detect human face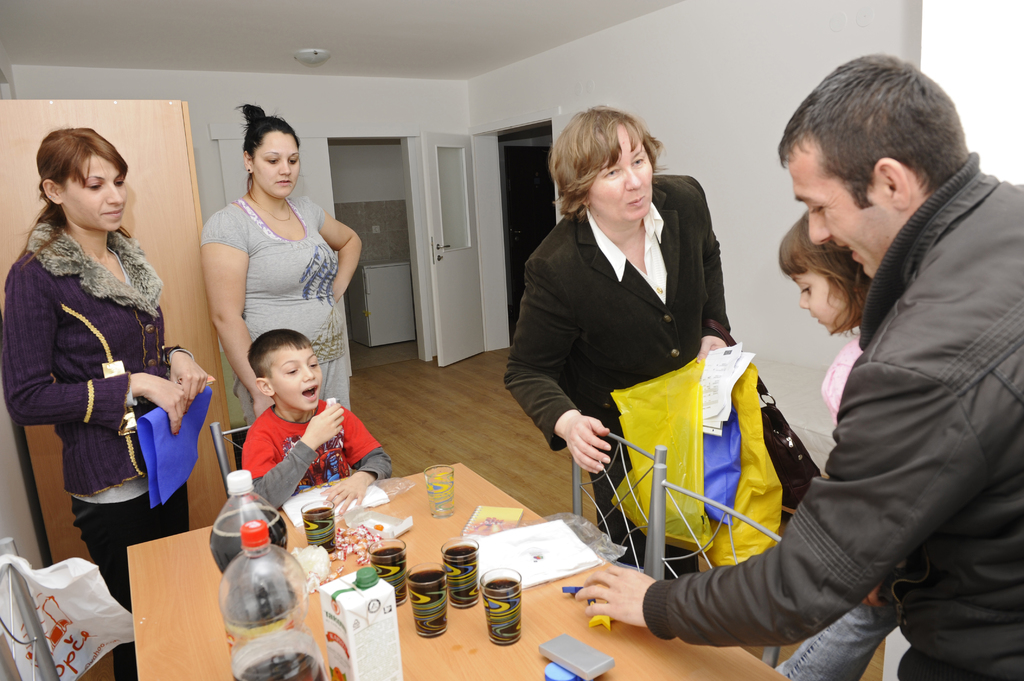
<bbox>61, 150, 129, 236</bbox>
